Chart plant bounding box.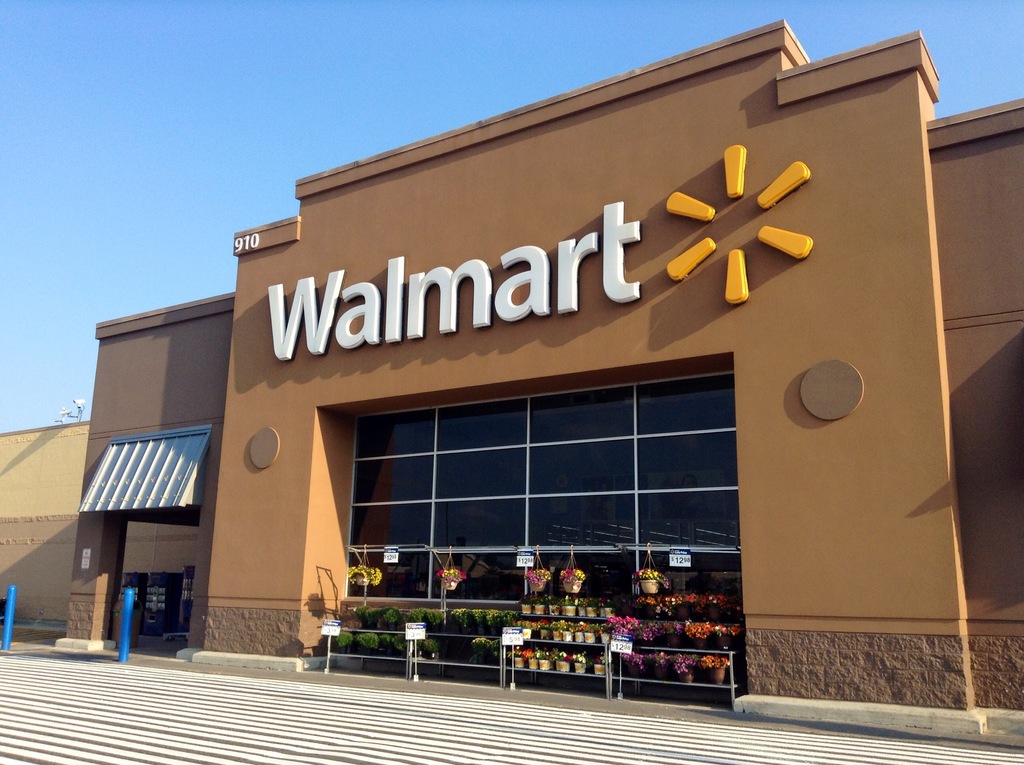
Charted: region(712, 622, 743, 645).
